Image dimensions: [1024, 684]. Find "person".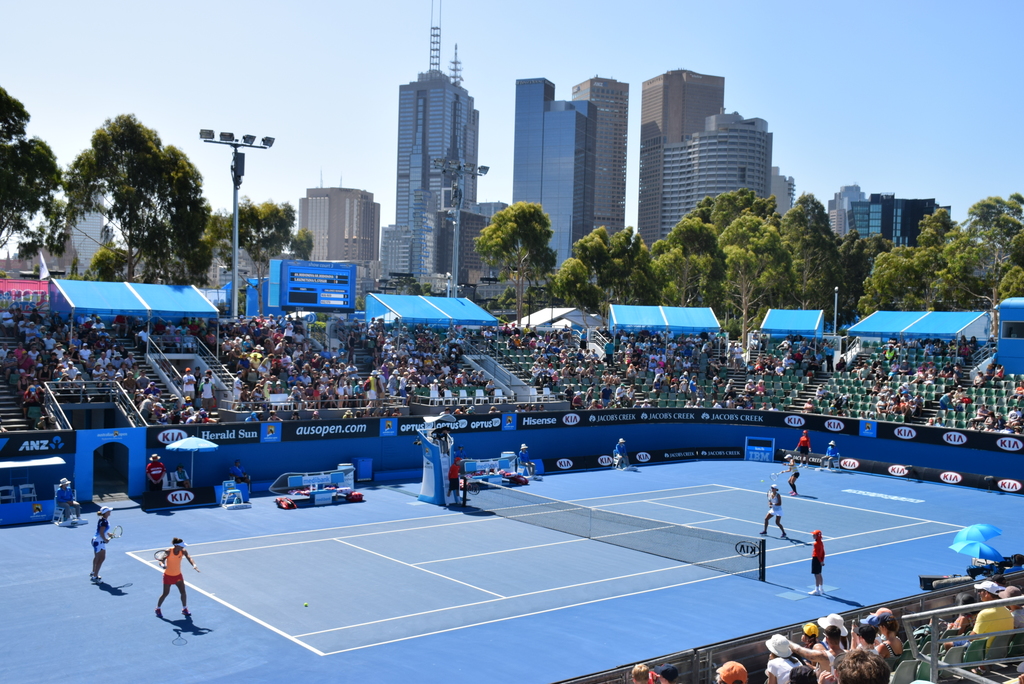
86/493/123/586.
